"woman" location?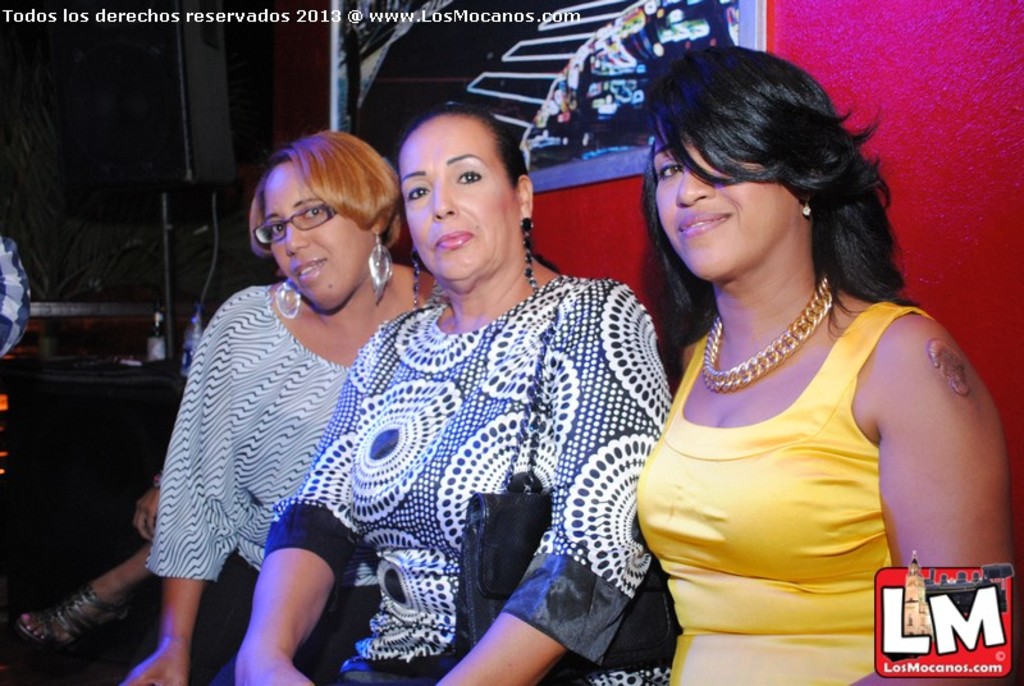
region(14, 468, 166, 649)
